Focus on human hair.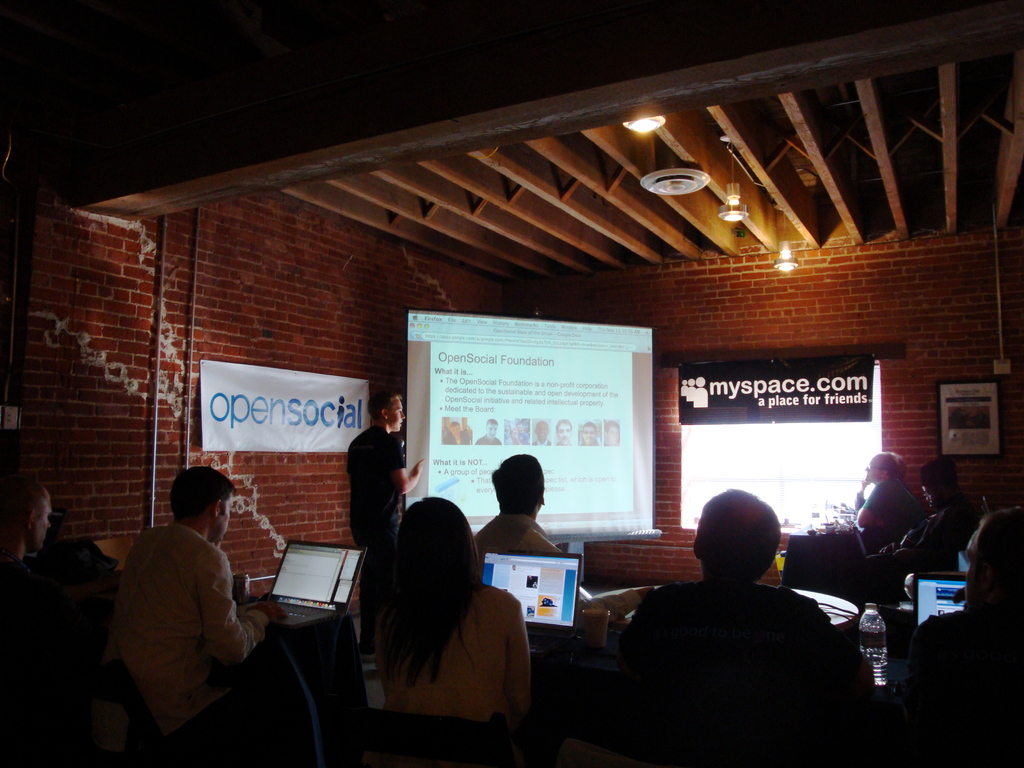
Focused at (left=698, top=507, right=785, bottom=592).
